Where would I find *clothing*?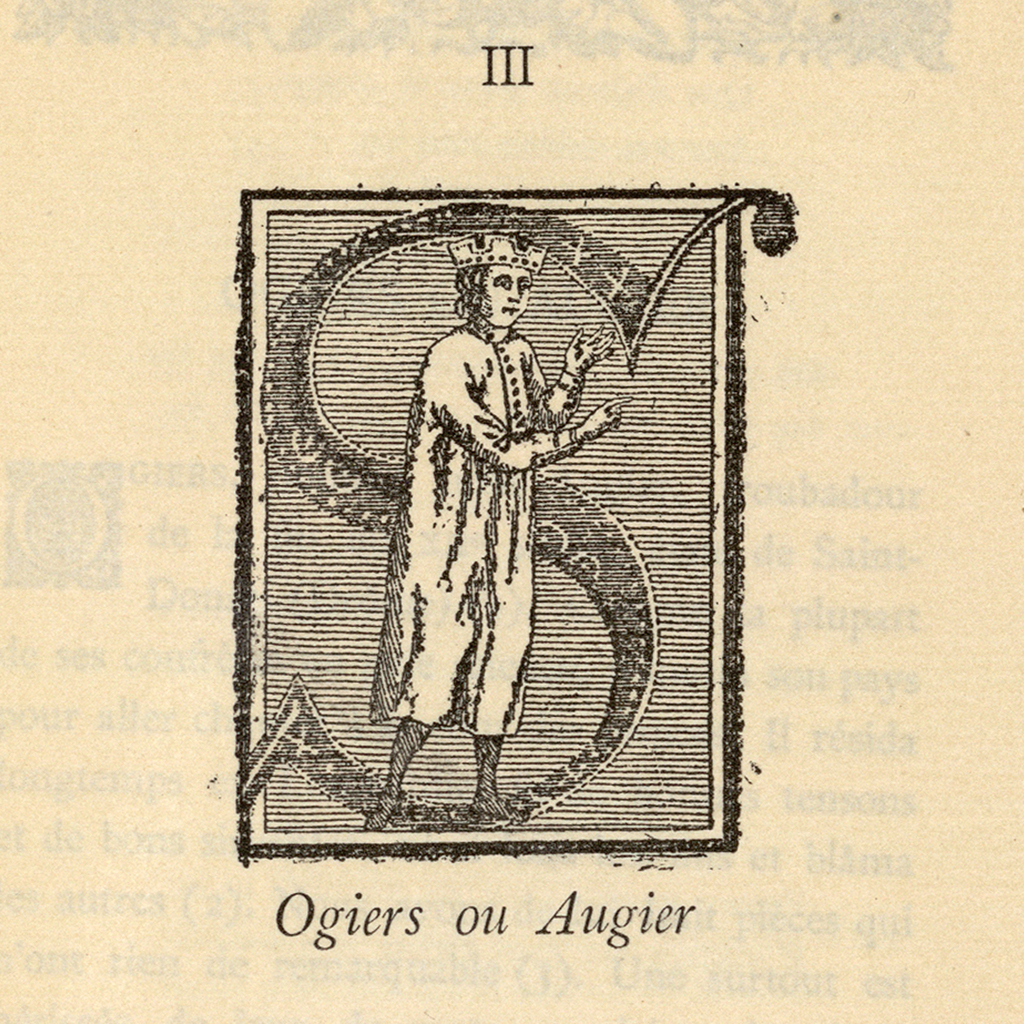
At {"x1": 366, "y1": 317, "x2": 603, "y2": 742}.
